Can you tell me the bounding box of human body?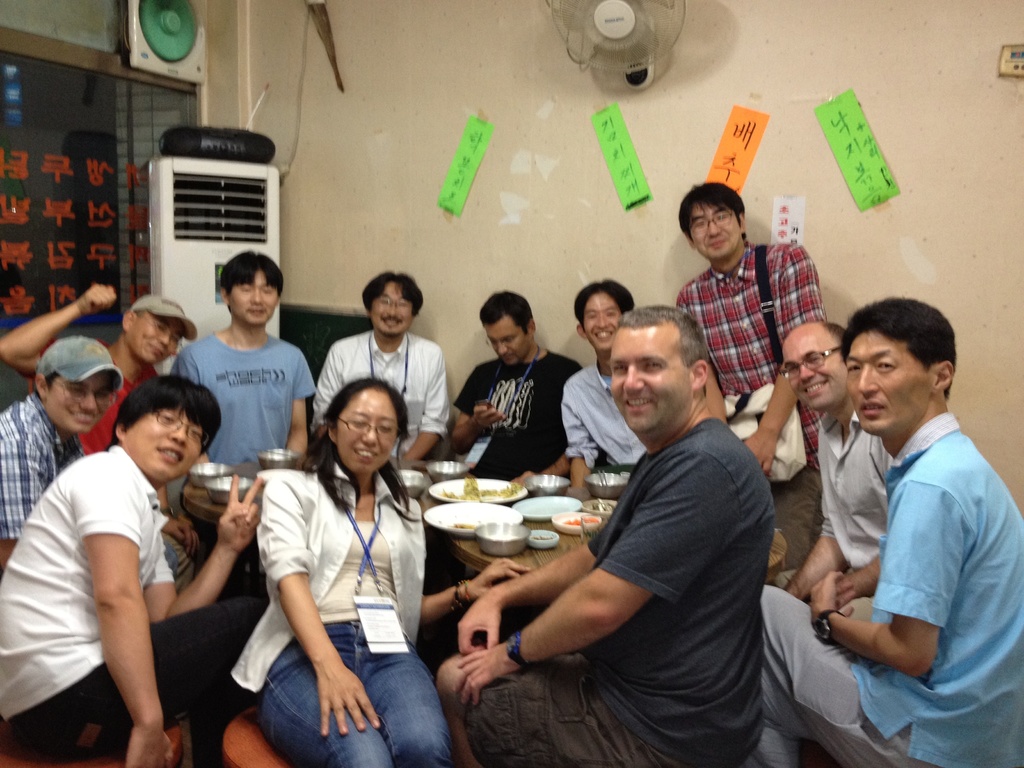
region(566, 281, 639, 472).
